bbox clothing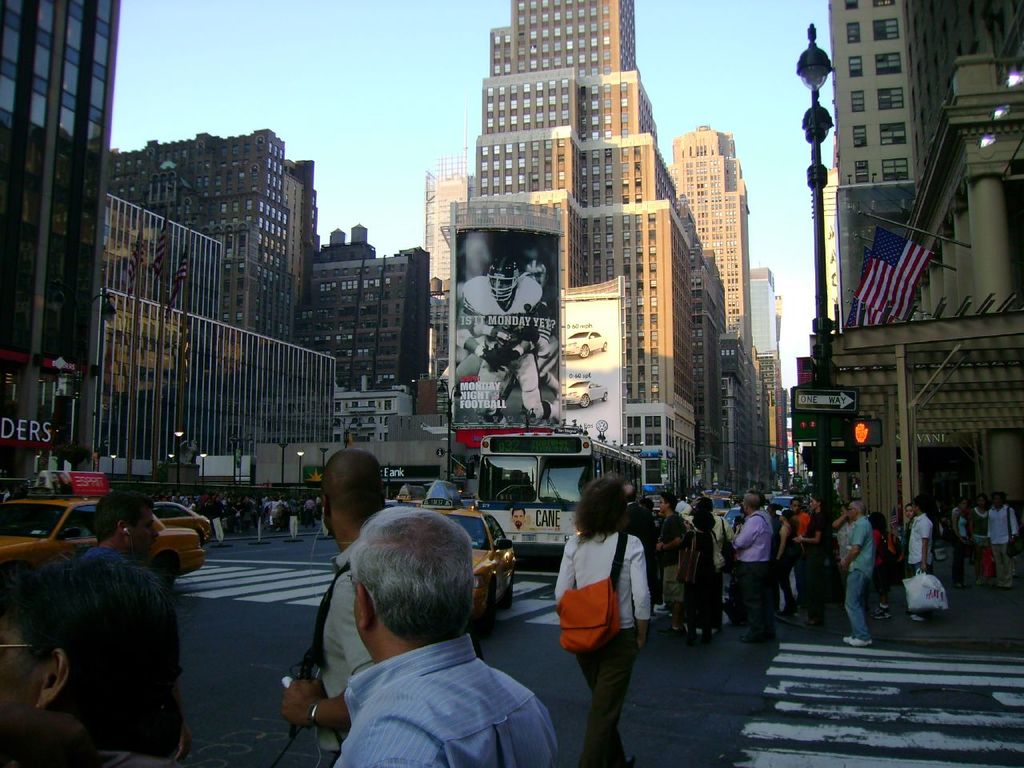
bbox(902, 508, 935, 580)
